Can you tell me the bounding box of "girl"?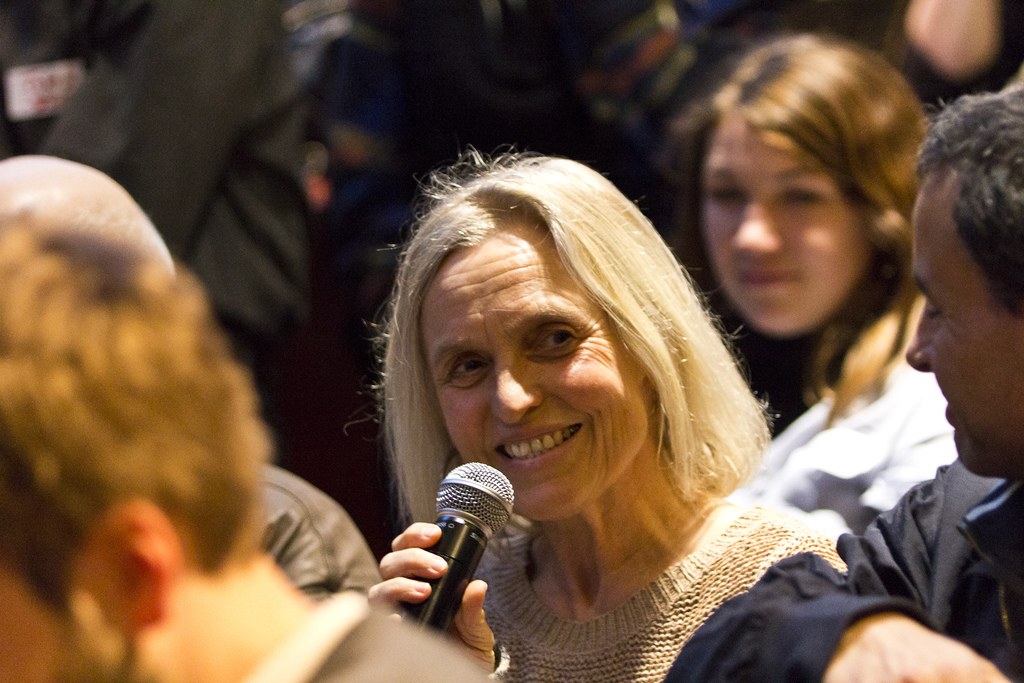
693, 33, 961, 529.
